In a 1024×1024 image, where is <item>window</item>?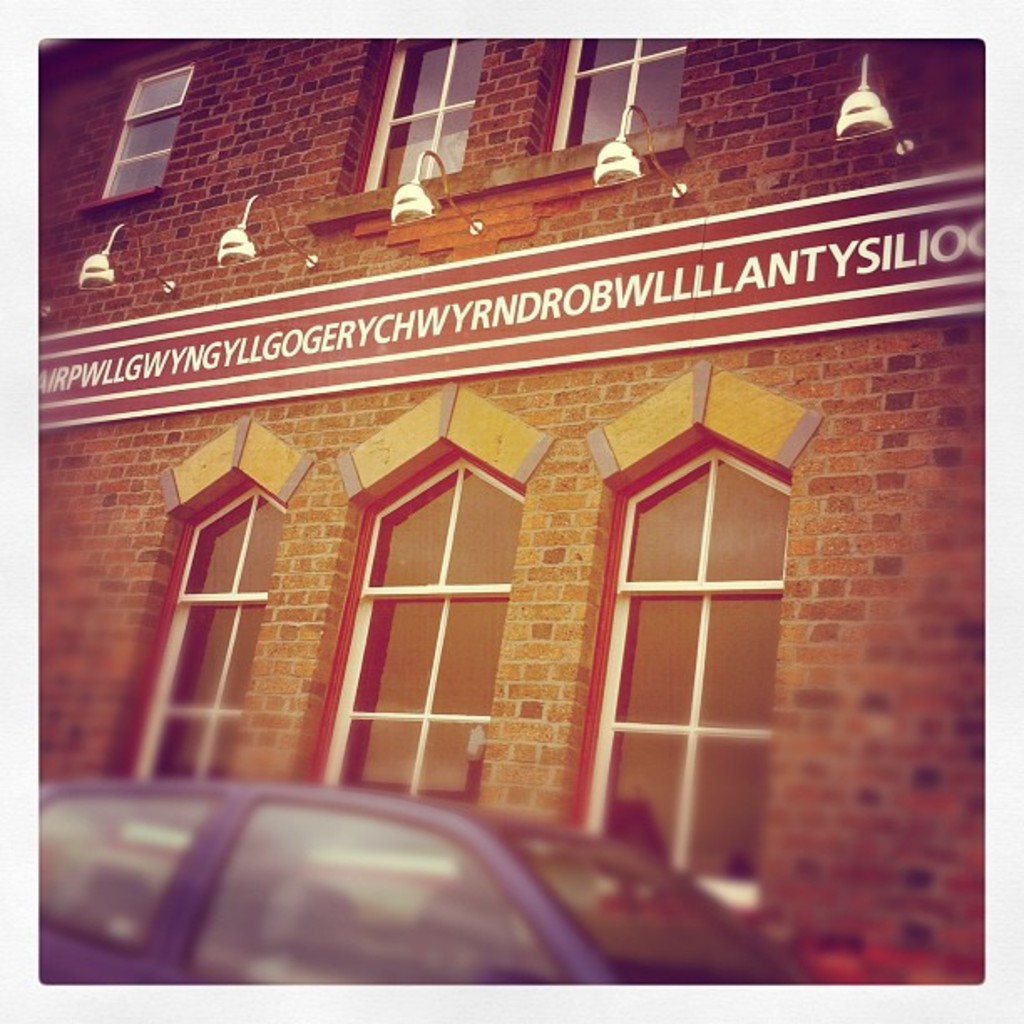
bbox(361, 38, 492, 184).
